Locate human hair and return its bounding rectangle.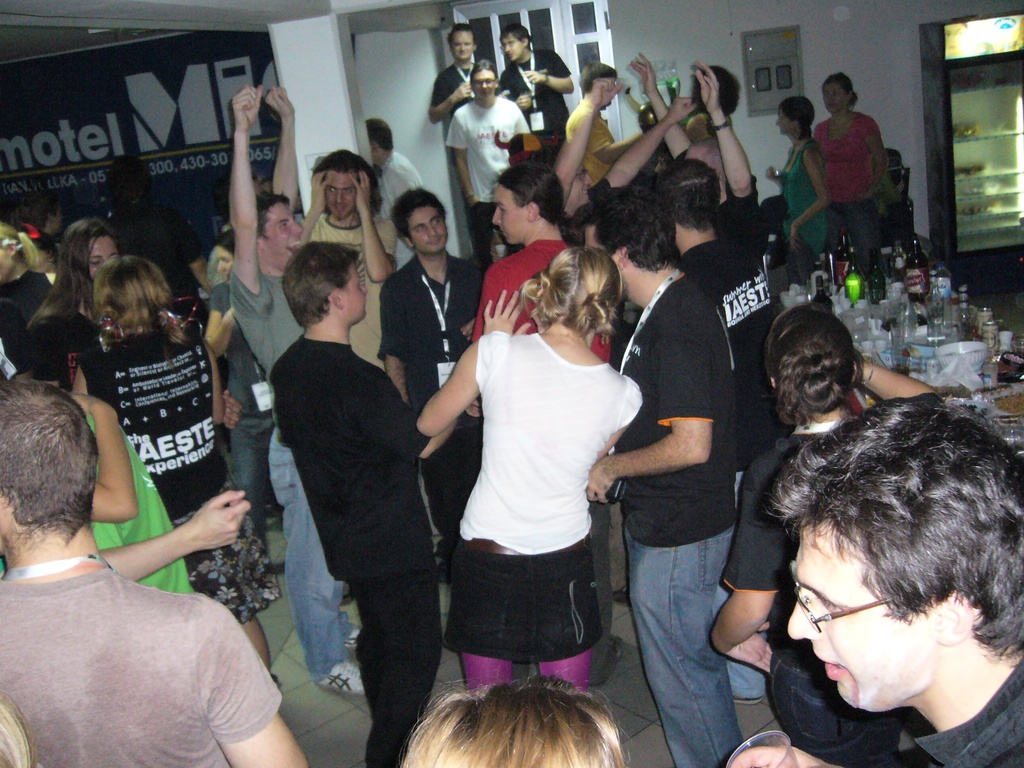
578,61,620,99.
